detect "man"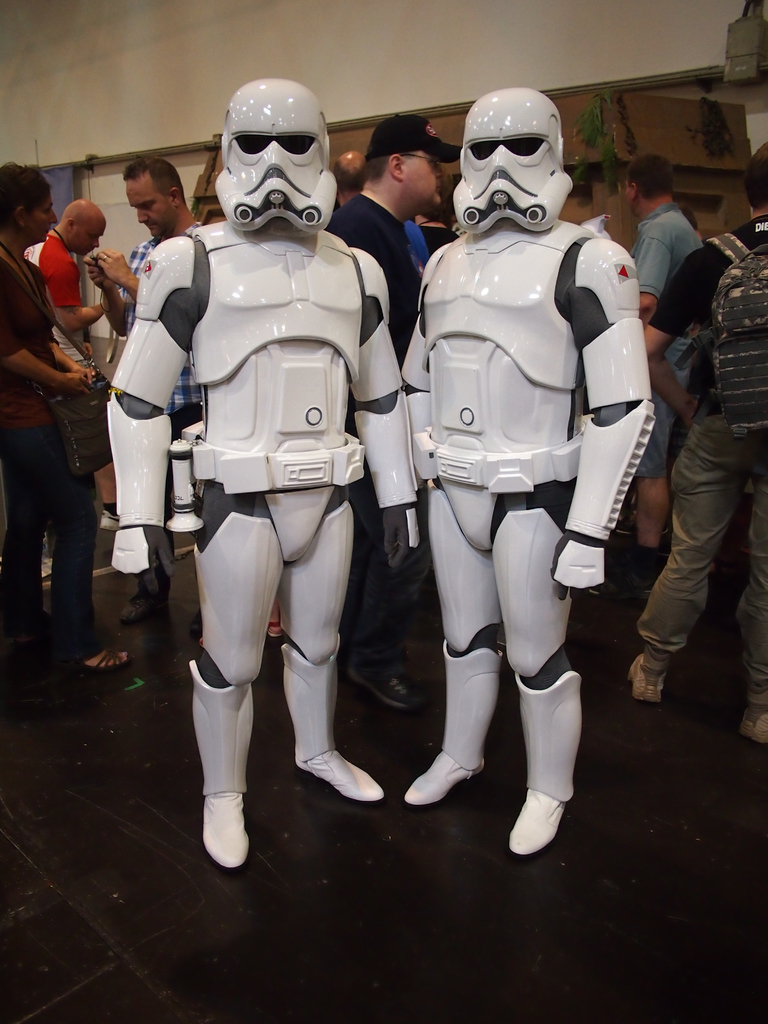
{"x1": 320, "y1": 113, "x2": 460, "y2": 710}
